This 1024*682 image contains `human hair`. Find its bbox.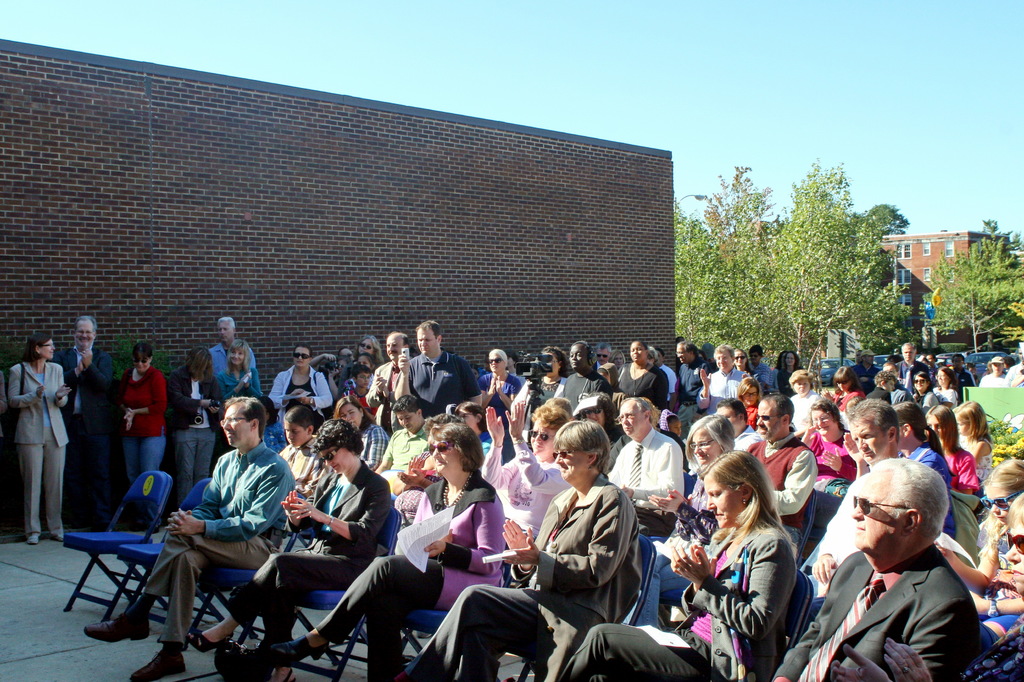
131,343,154,361.
